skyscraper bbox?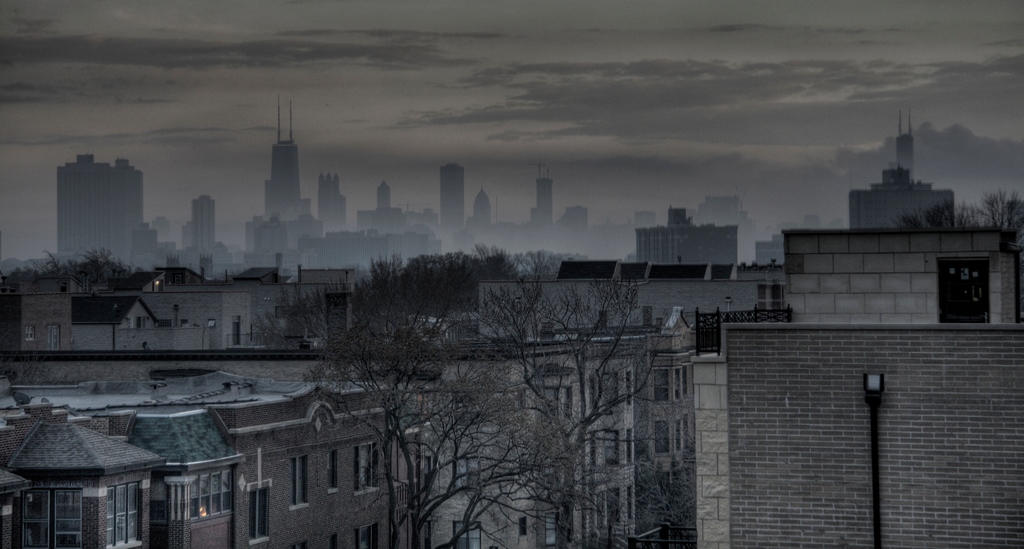
rect(315, 173, 346, 228)
